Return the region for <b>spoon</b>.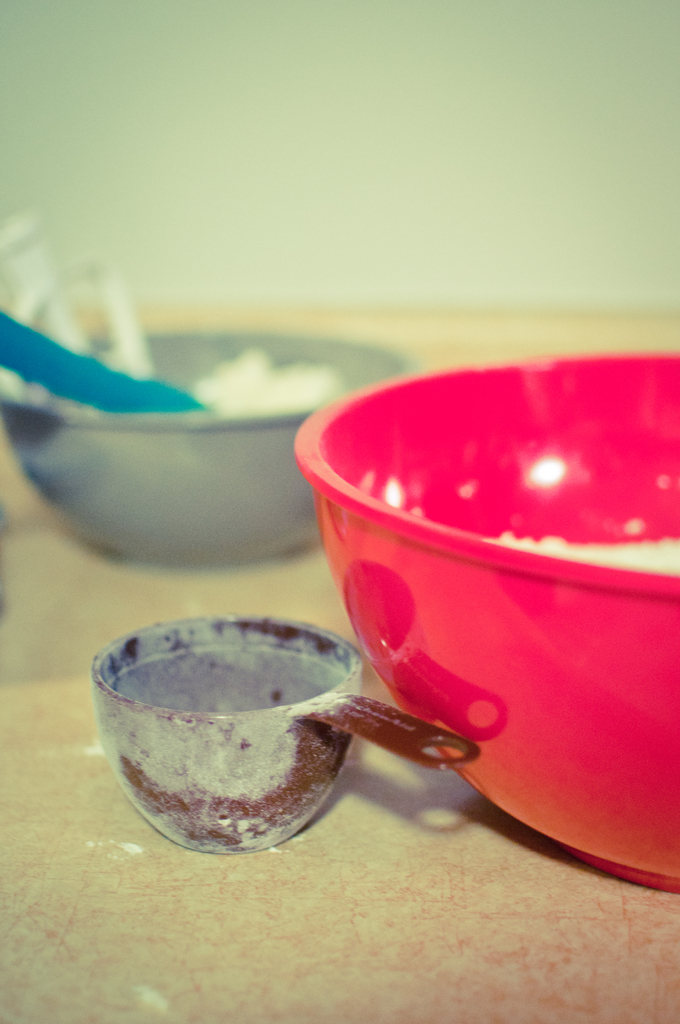
bbox=(92, 617, 487, 851).
